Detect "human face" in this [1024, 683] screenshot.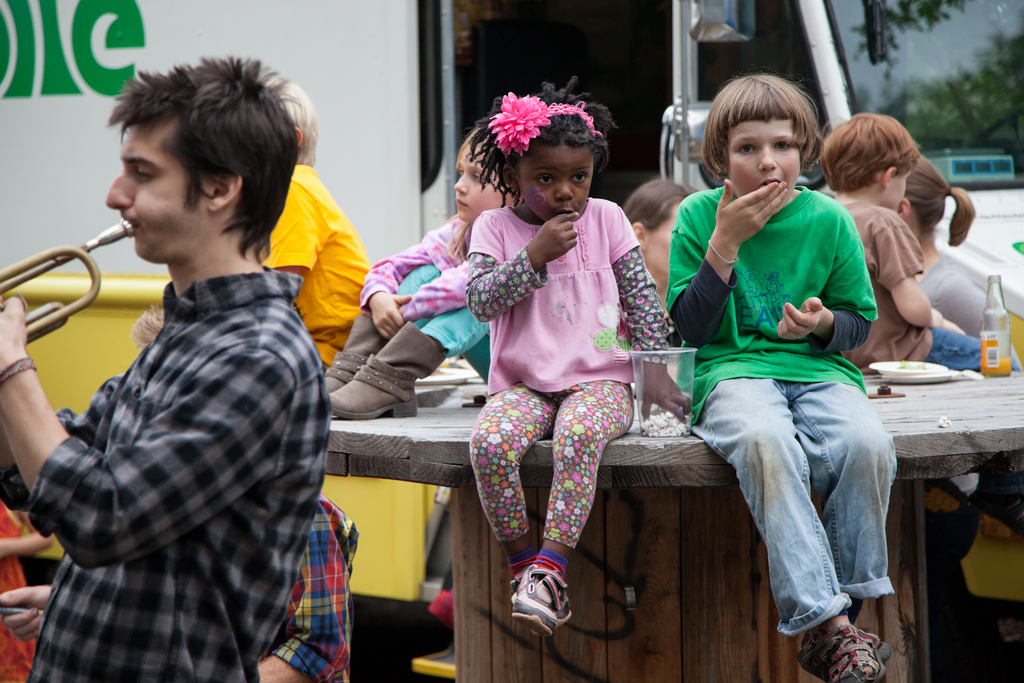
Detection: bbox(106, 119, 211, 262).
